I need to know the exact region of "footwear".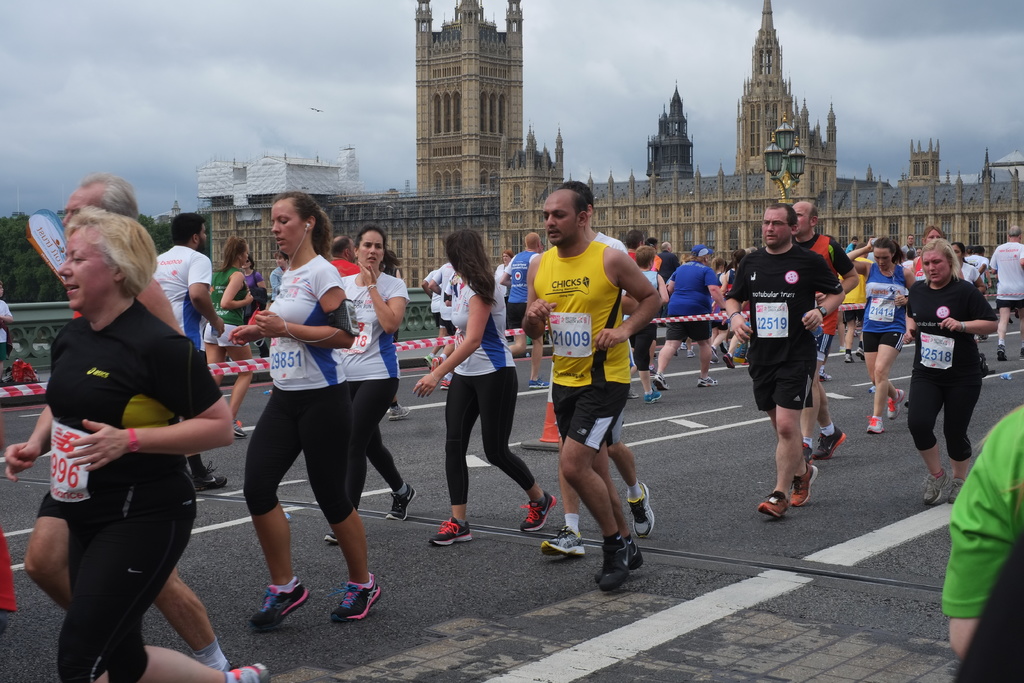
Region: 527 377 556 390.
